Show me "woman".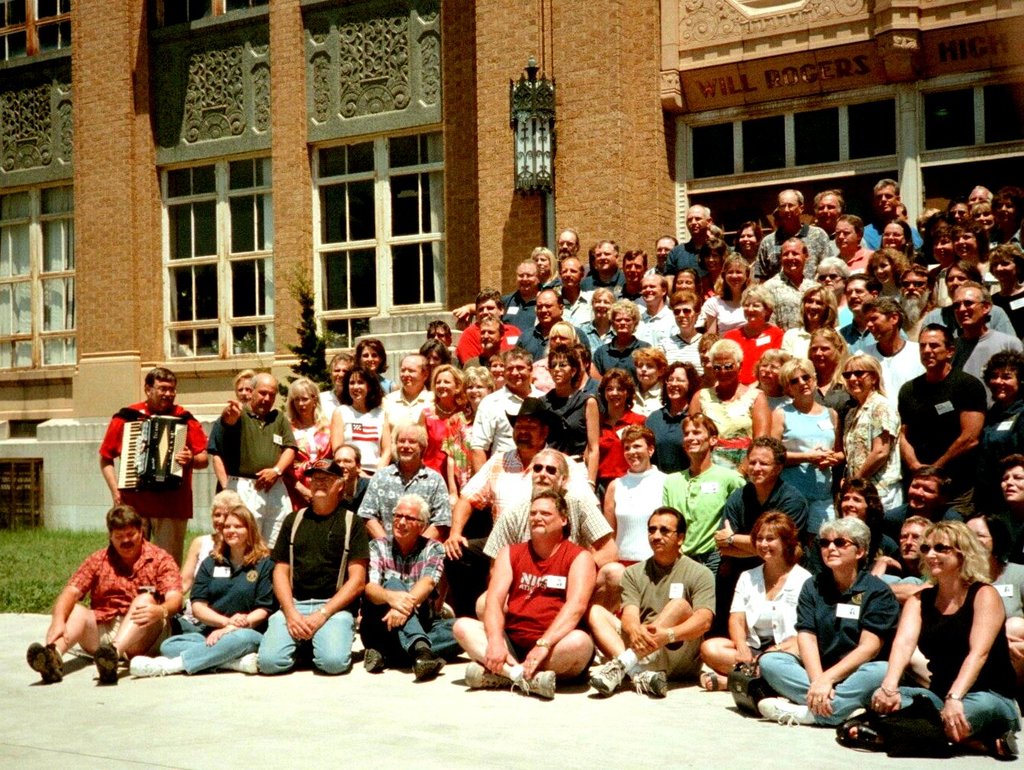
"woman" is here: x1=580 y1=374 x2=648 y2=495.
